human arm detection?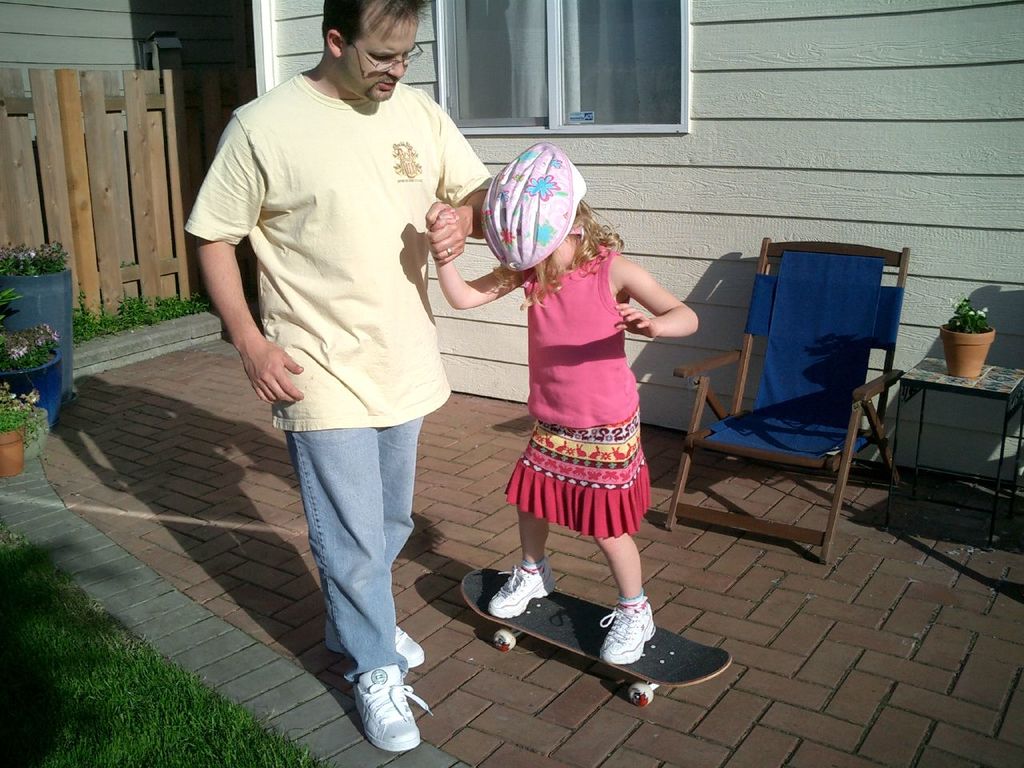
pyautogui.locateOnScreen(420, 90, 494, 276)
